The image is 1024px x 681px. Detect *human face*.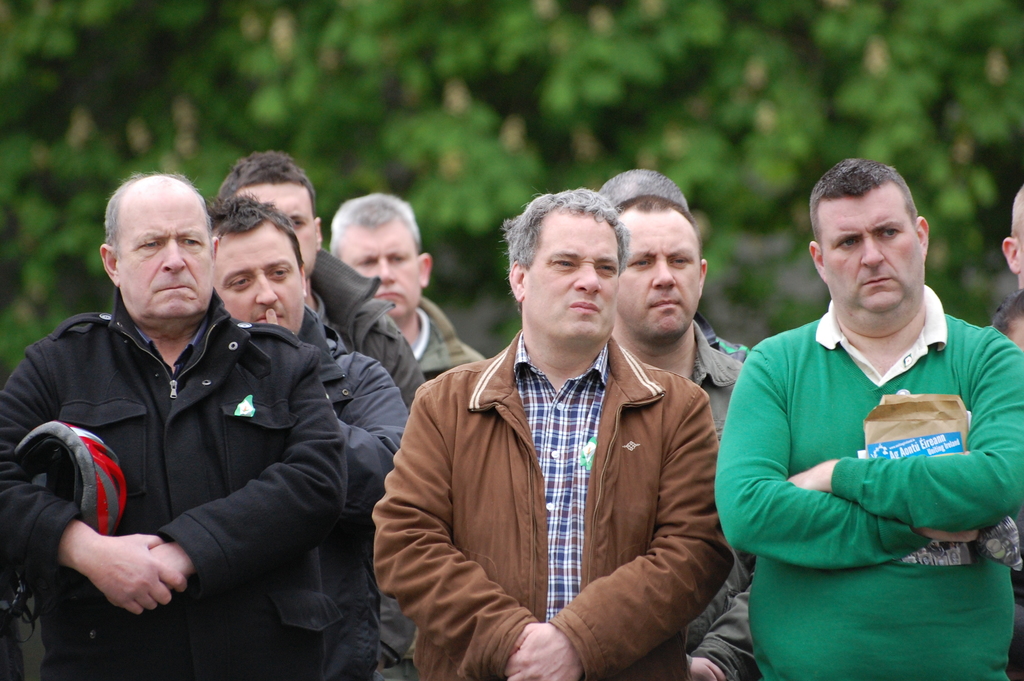
Detection: crop(213, 227, 306, 329).
